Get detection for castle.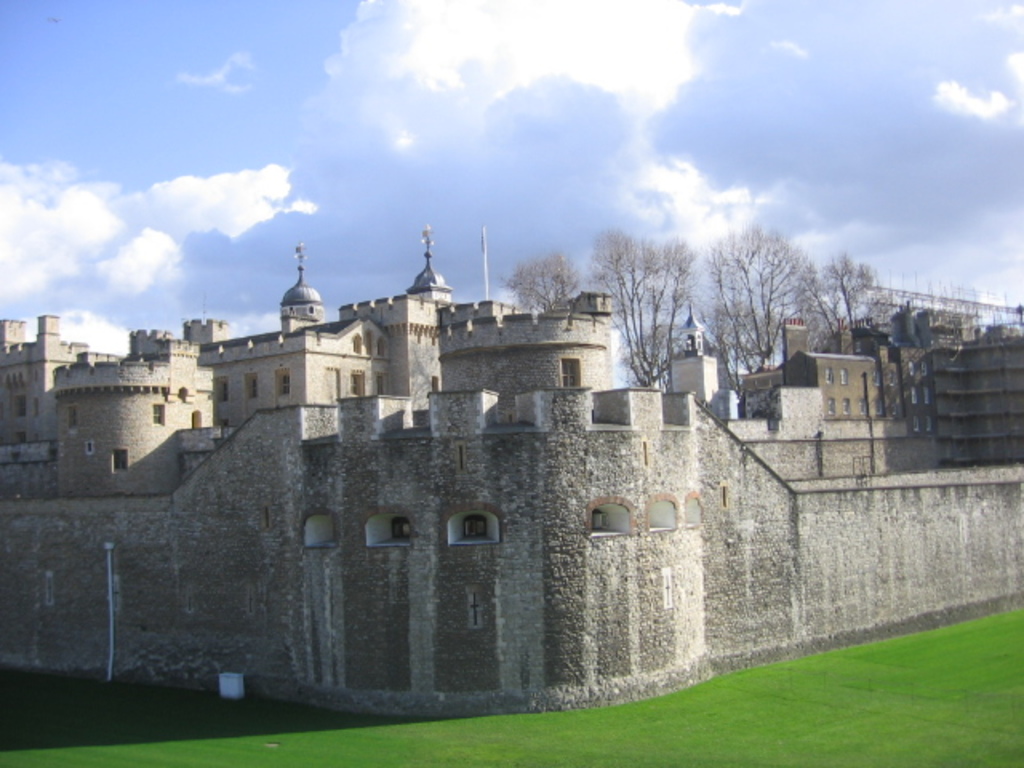
Detection: 0:211:1022:718.
